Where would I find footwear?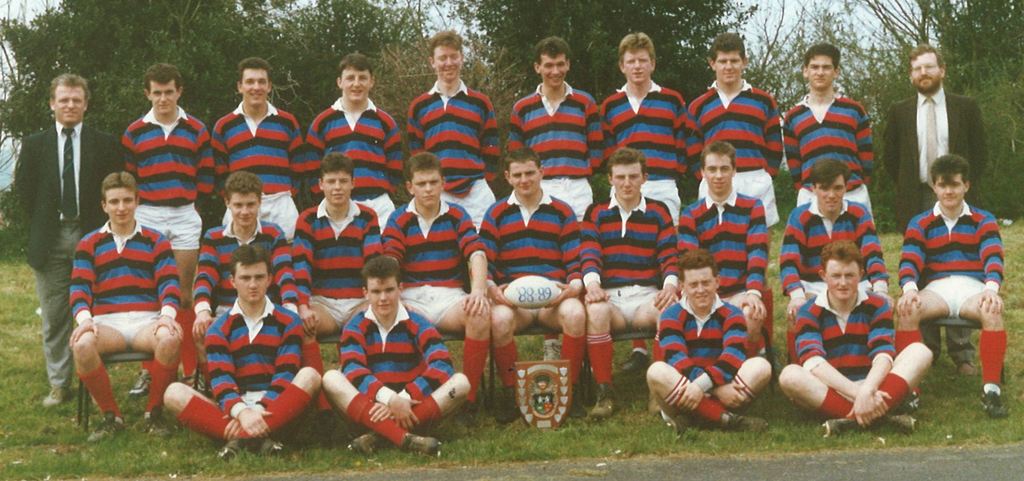
At [343, 430, 381, 459].
